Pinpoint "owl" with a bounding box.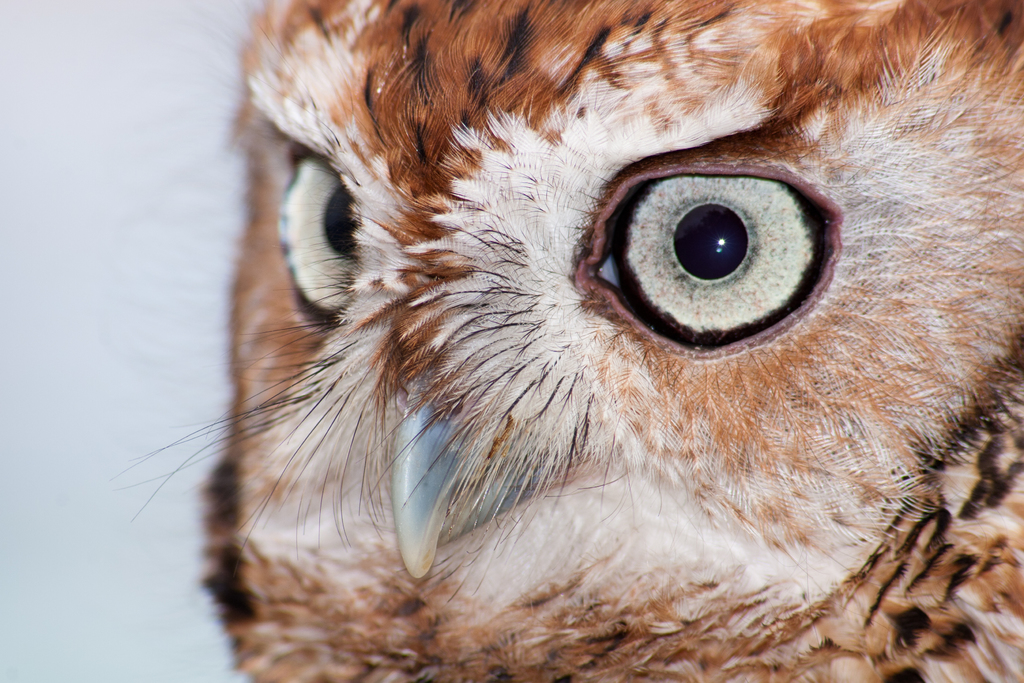
Rect(128, 0, 1023, 680).
